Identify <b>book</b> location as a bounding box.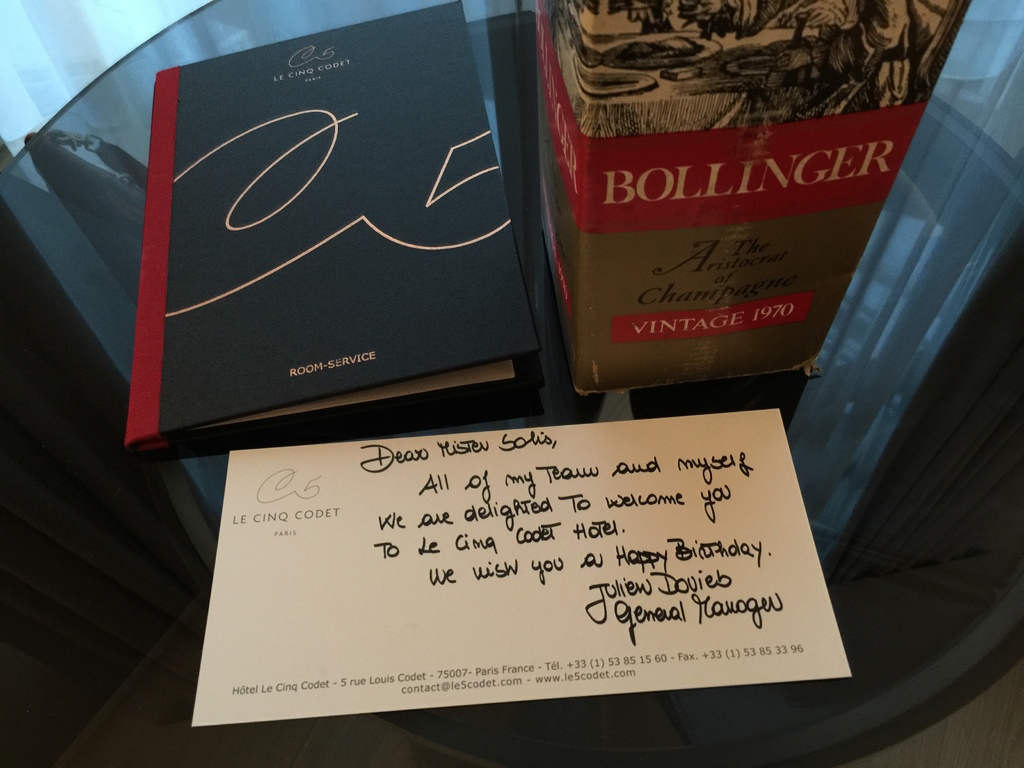
[x1=128, y1=0, x2=556, y2=448].
